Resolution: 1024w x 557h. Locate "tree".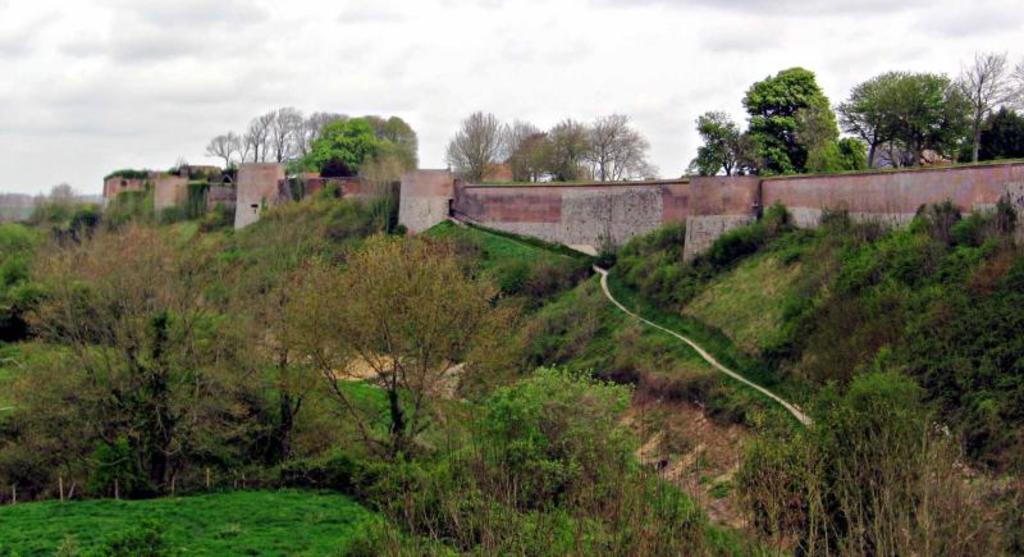
x1=581, y1=115, x2=650, y2=188.
